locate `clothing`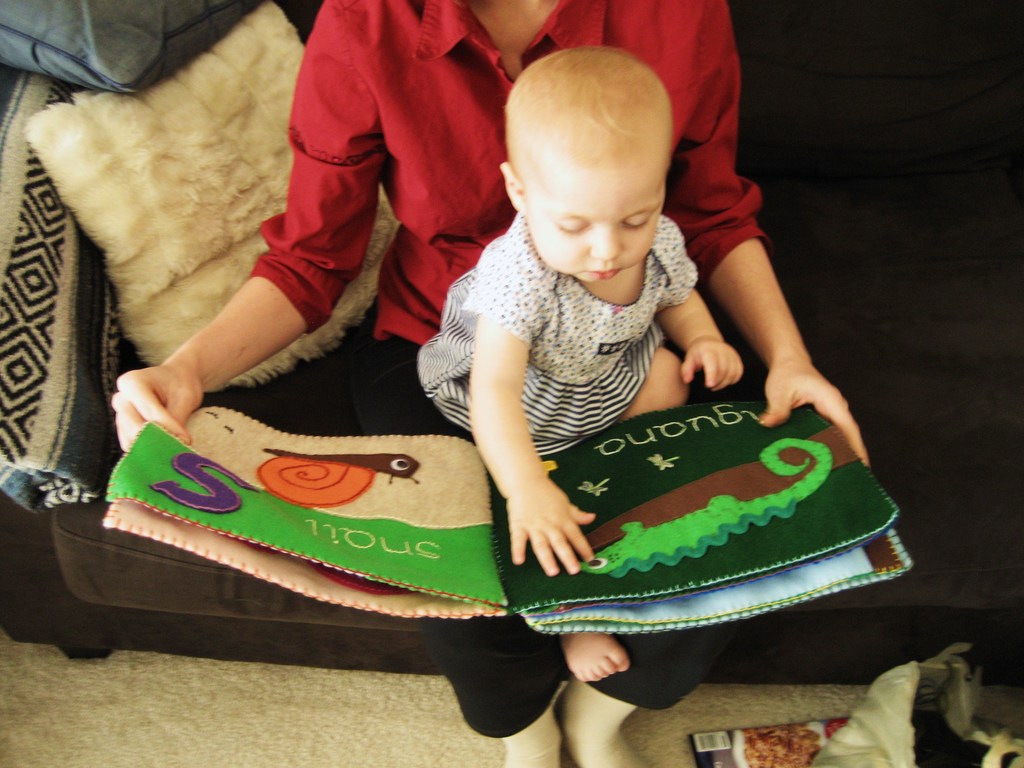
{"x1": 413, "y1": 211, "x2": 707, "y2": 457}
